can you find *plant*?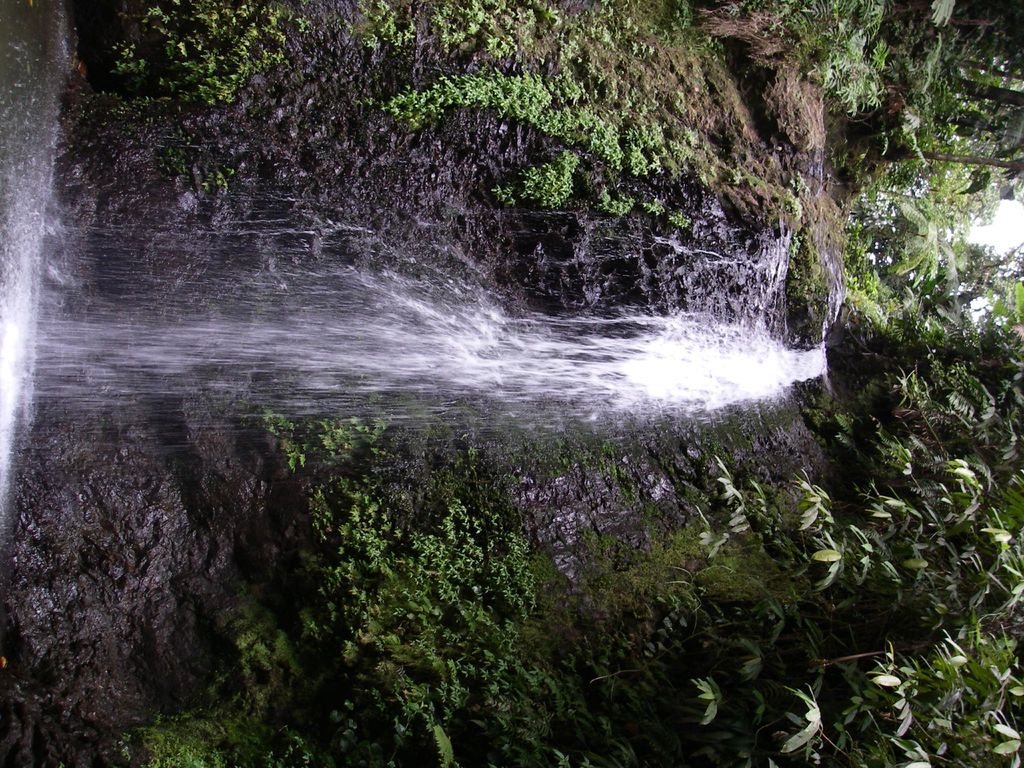
Yes, bounding box: <bbox>779, 169, 816, 216</bbox>.
